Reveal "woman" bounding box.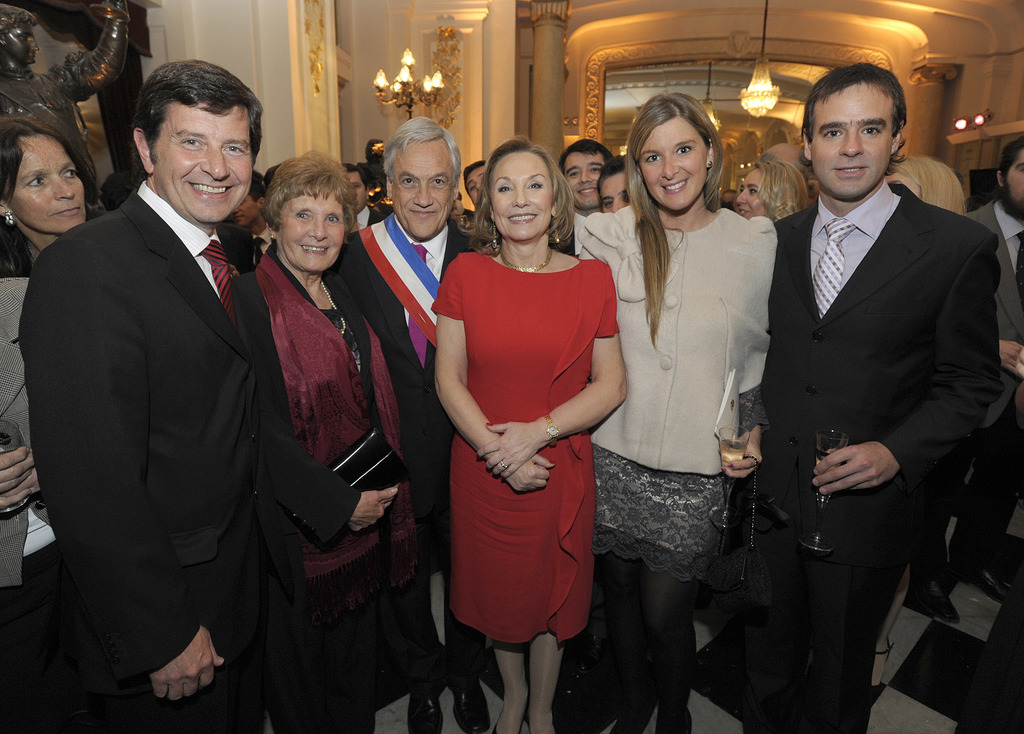
Revealed: detection(733, 156, 812, 224).
